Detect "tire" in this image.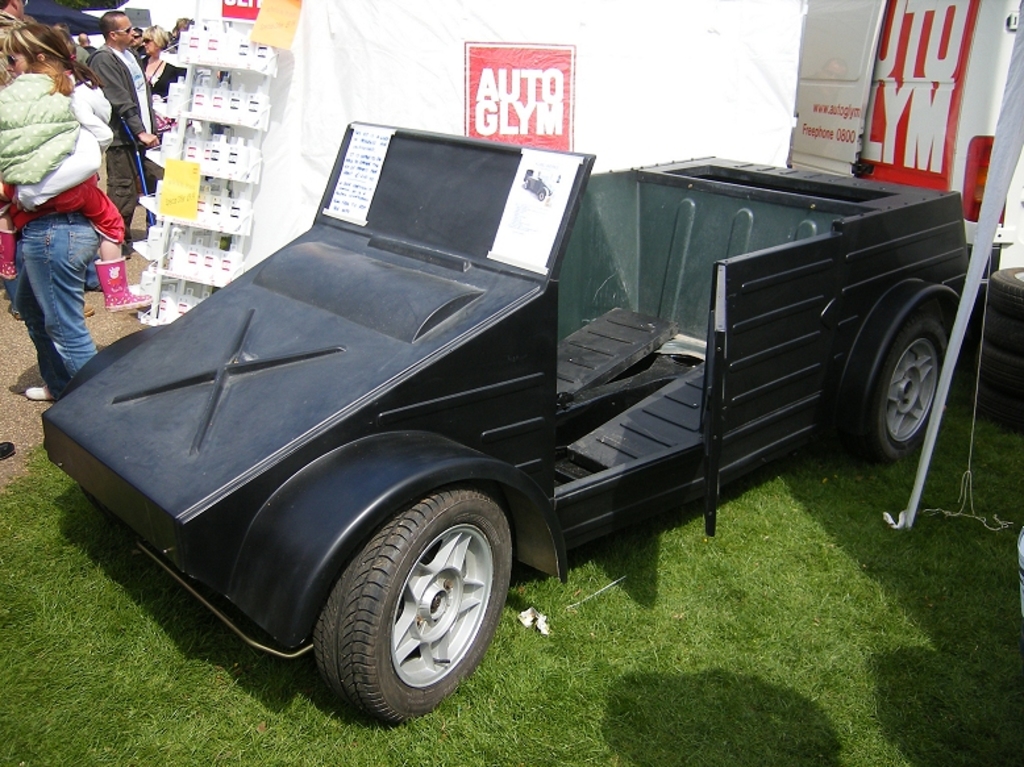
Detection: (865,307,949,462).
